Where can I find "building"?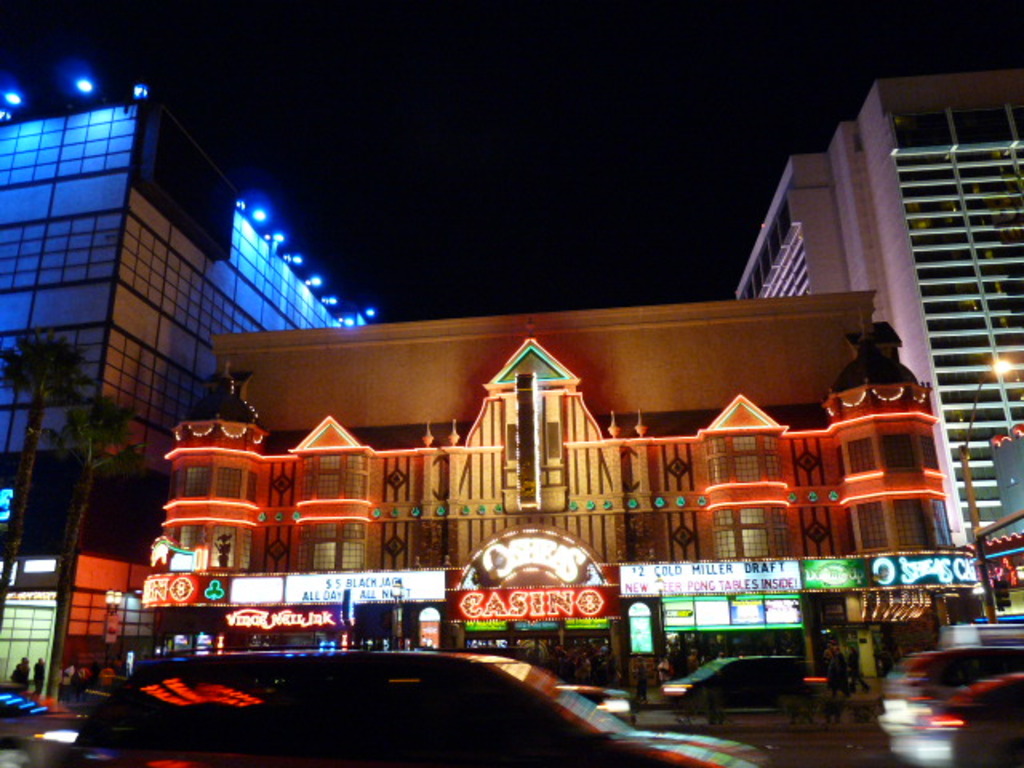
You can find it at (left=0, top=74, right=378, bottom=709).
